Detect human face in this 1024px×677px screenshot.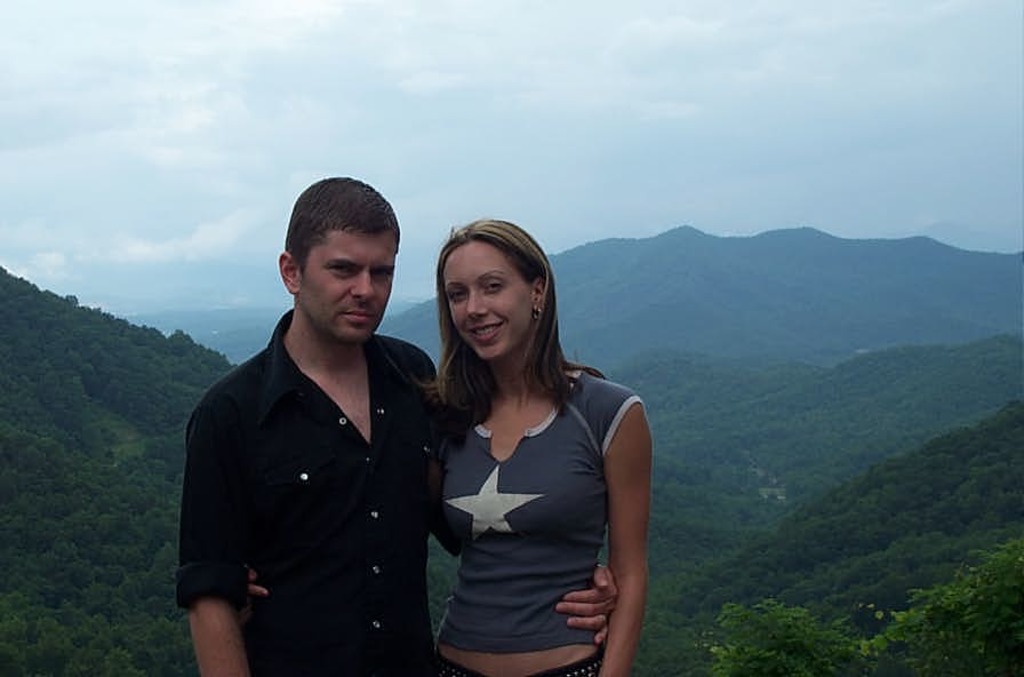
Detection: (302,231,398,343).
